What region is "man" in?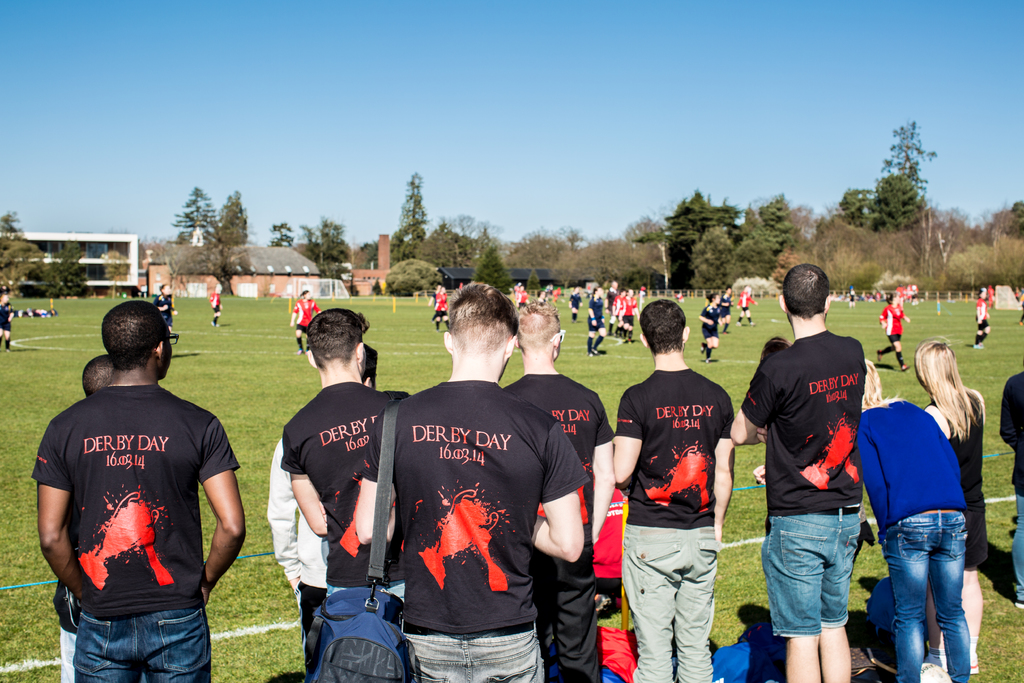
box(501, 299, 615, 682).
